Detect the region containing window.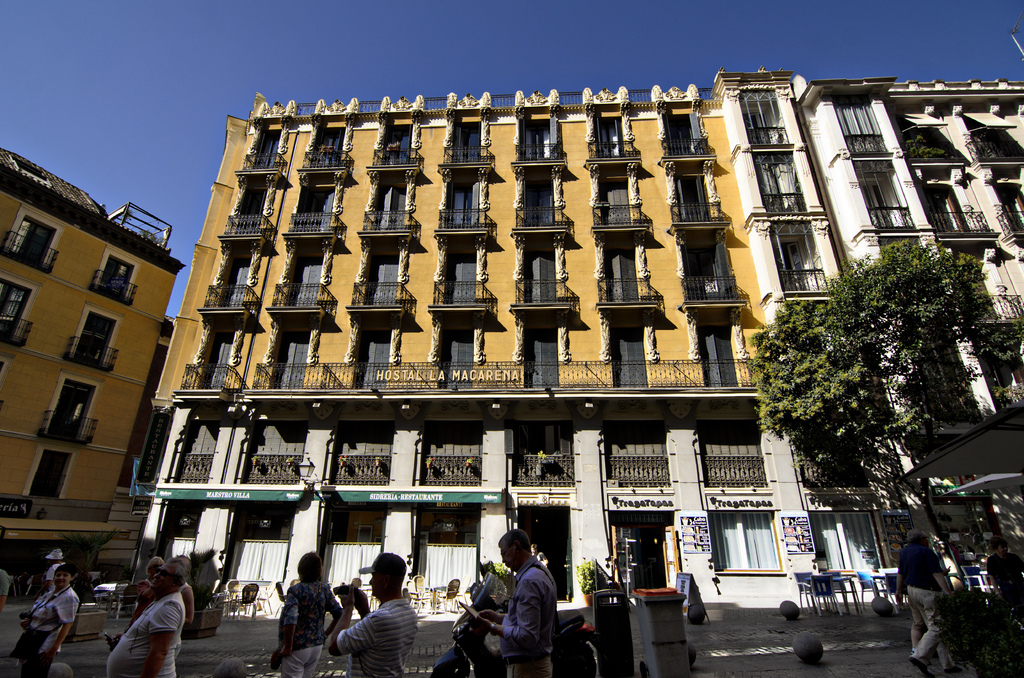
<box>1,208,59,270</box>.
